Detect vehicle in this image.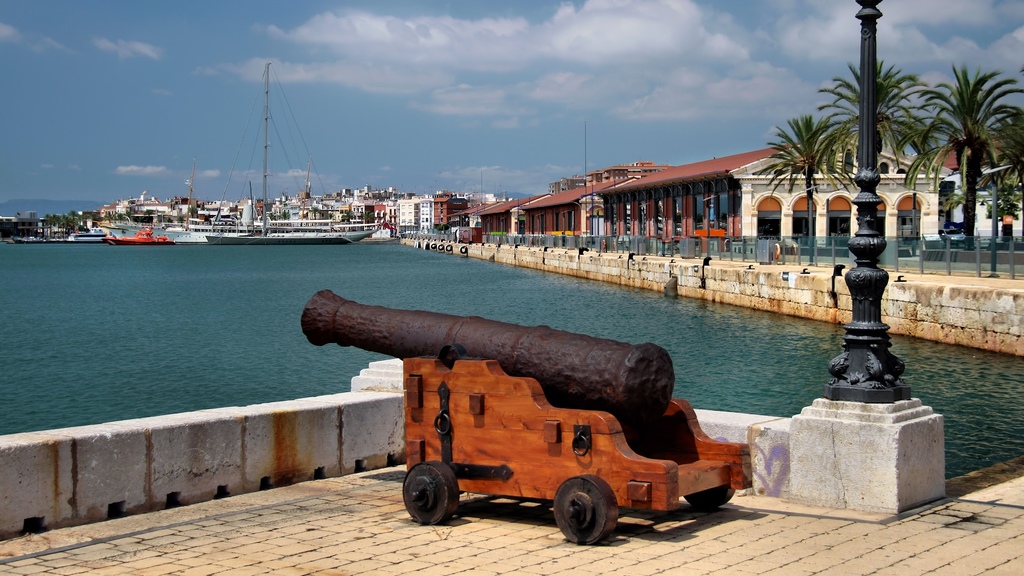
Detection: bbox=[205, 66, 374, 248].
